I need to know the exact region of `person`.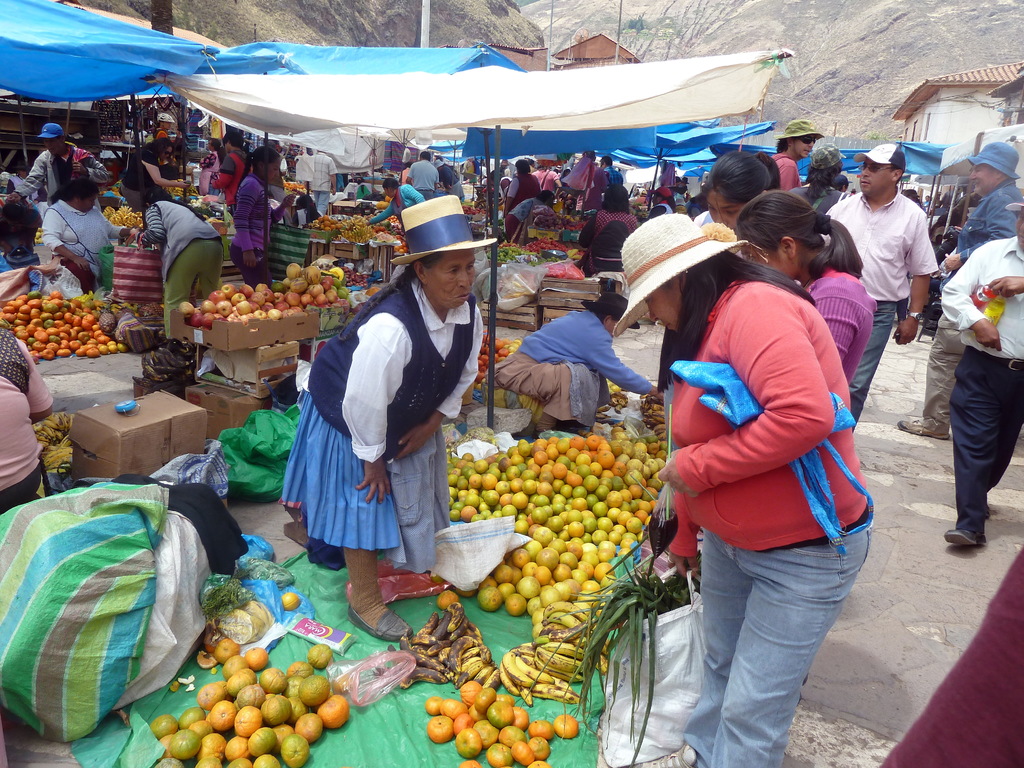
Region: (793,143,850,207).
